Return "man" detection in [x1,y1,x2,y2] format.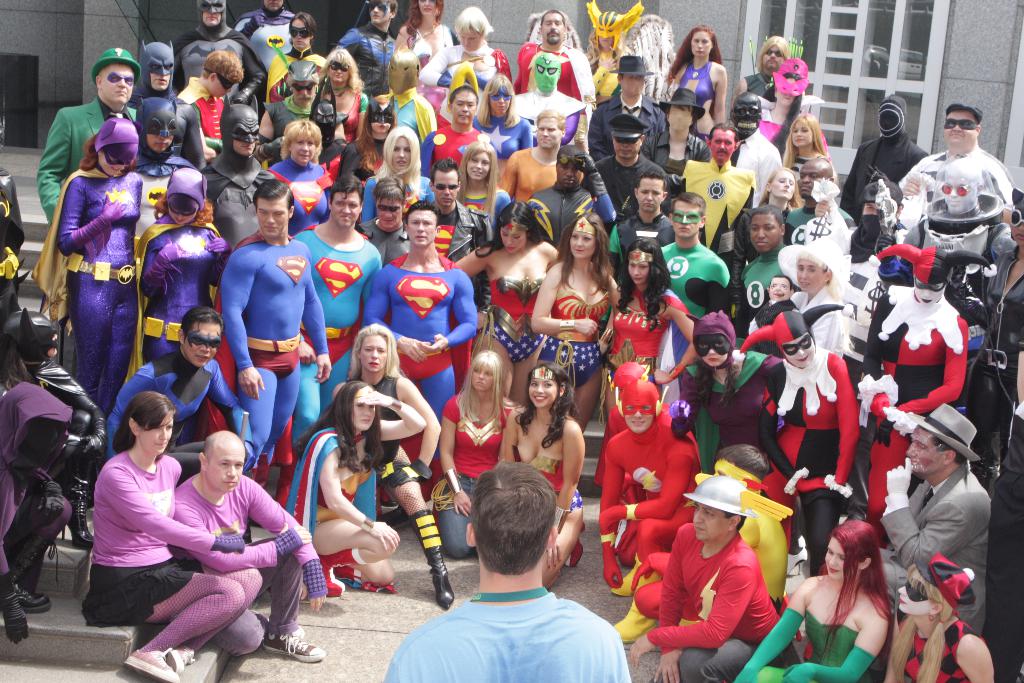
[899,104,1014,233].
